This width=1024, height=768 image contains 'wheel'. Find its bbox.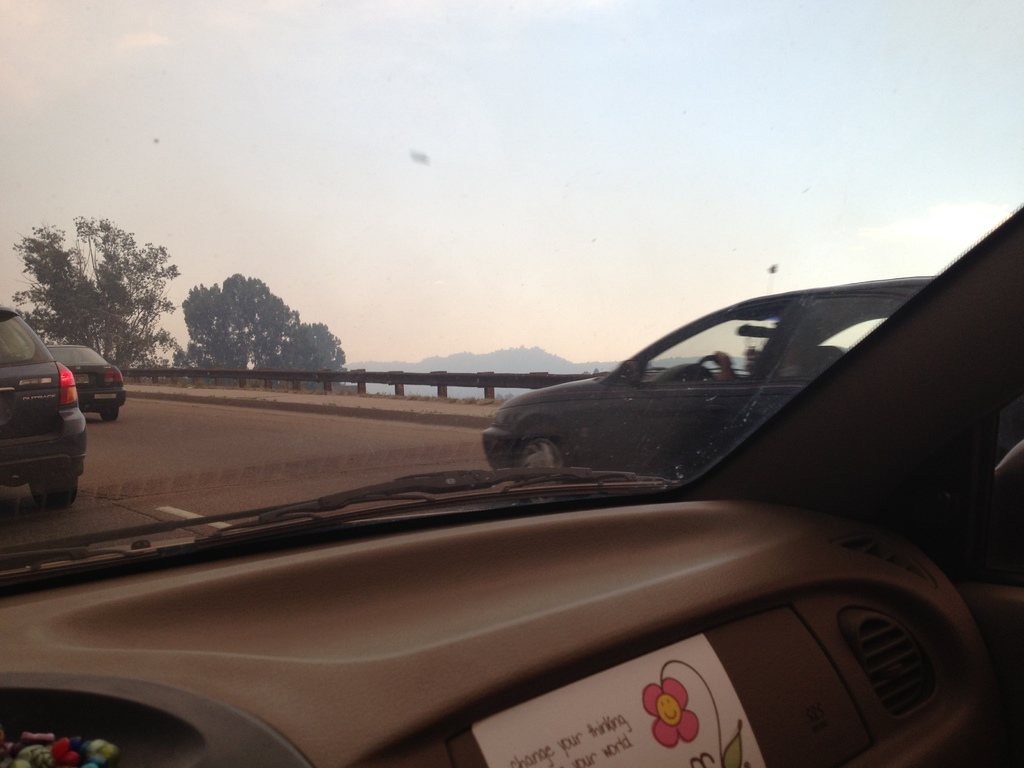
(99, 406, 119, 422).
